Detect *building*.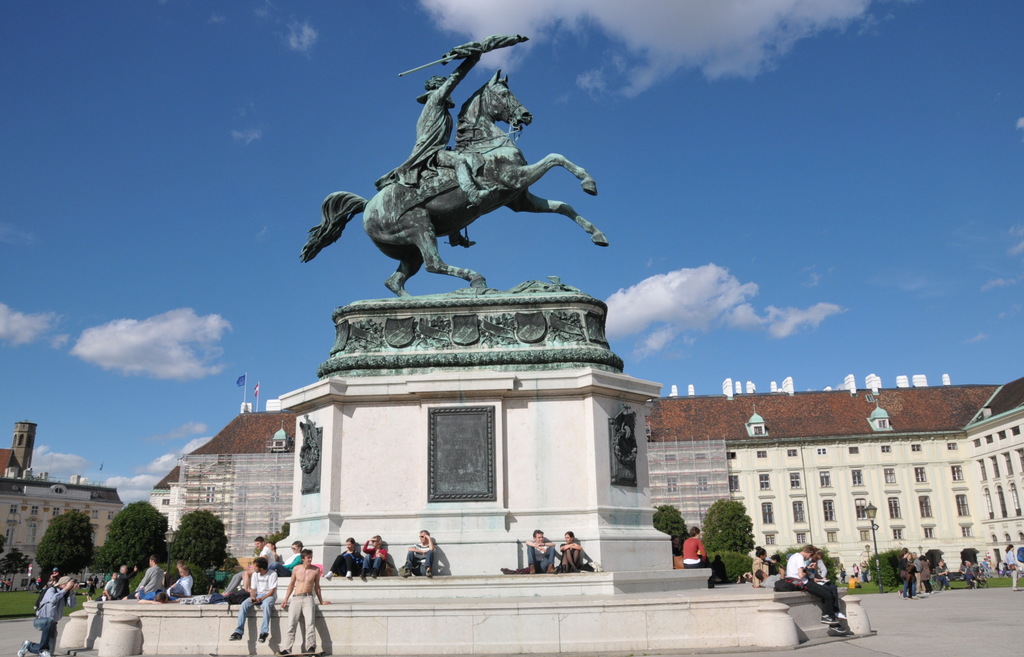
Detected at bbox(644, 379, 1023, 584).
